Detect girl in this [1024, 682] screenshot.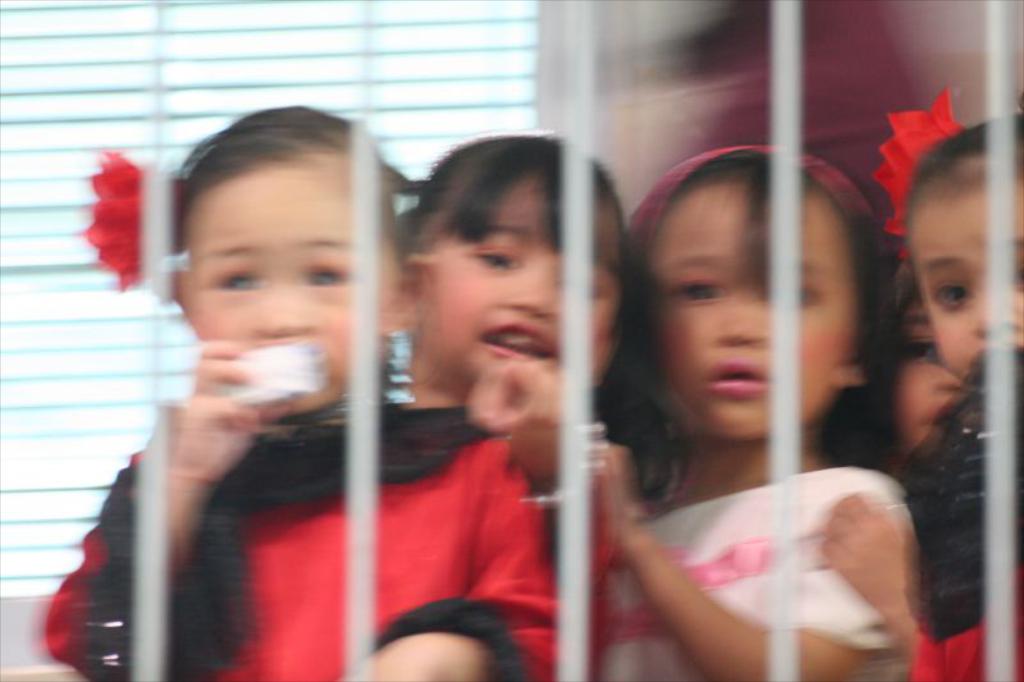
Detection: 28/96/561/681.
